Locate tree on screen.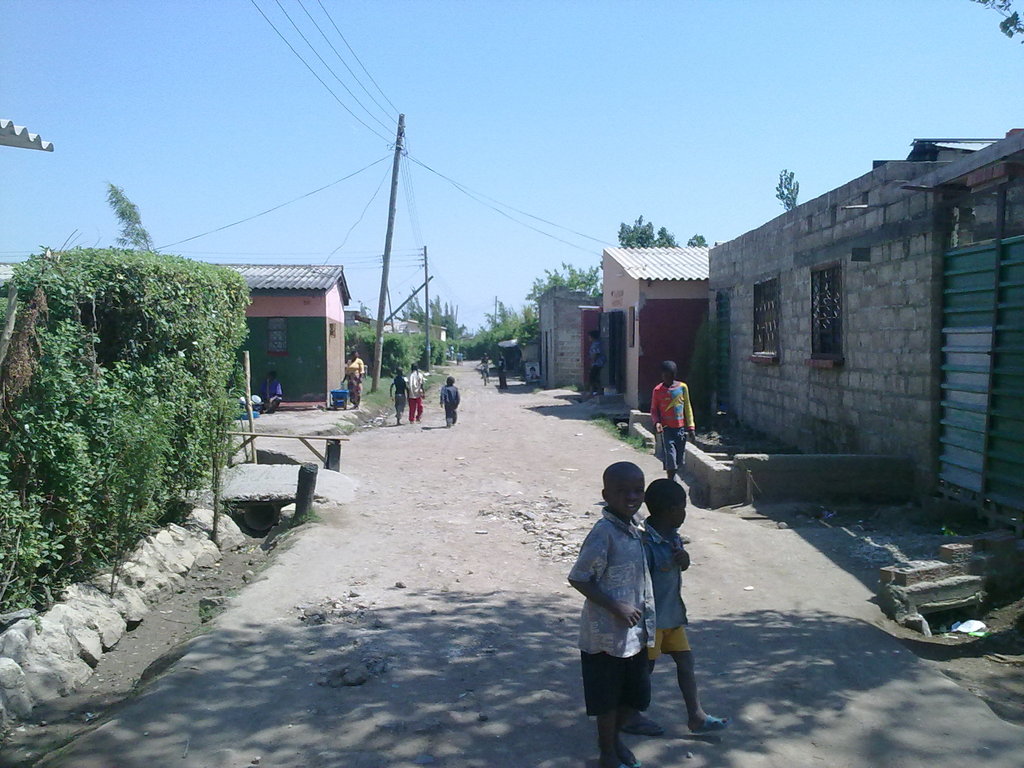
On screen at x1=680 y1=228 x2=704 y2=247.
